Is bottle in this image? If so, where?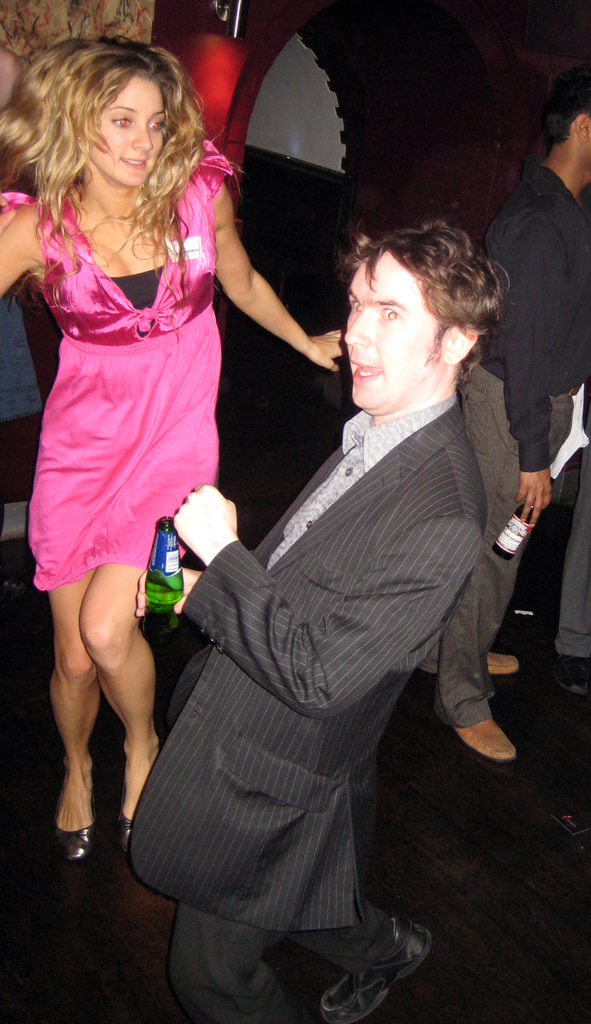
Yes, at [left=123, top=529, right=182, bottom=622].
